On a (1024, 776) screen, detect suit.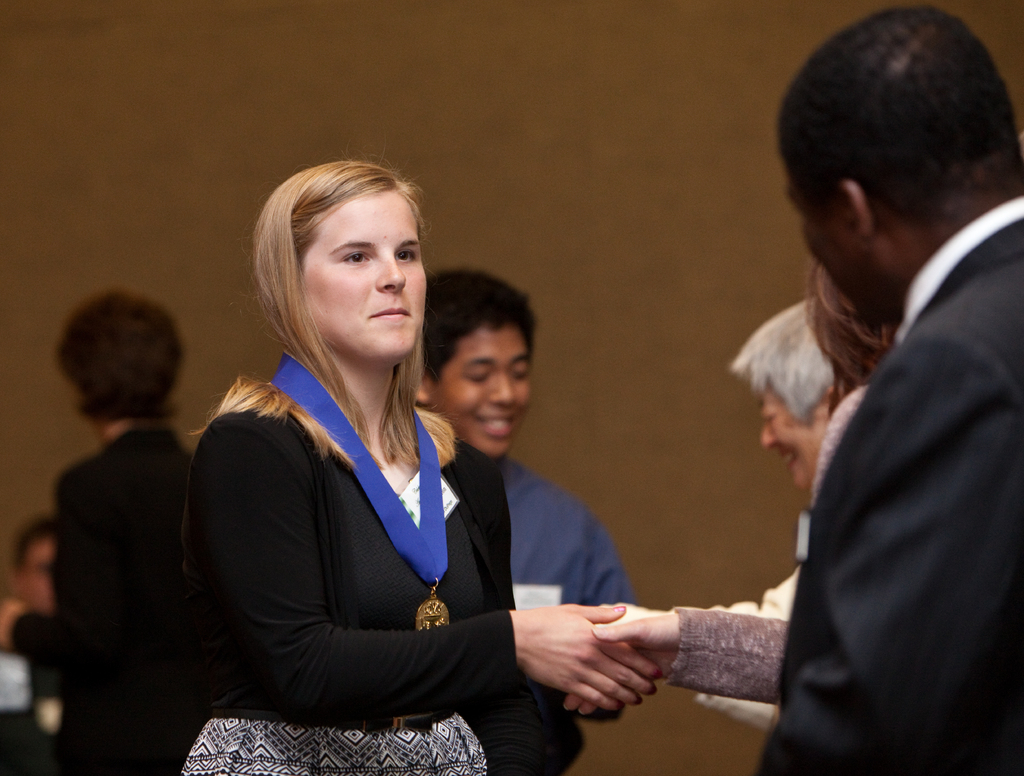
box=[172, 385, 585, 745].
